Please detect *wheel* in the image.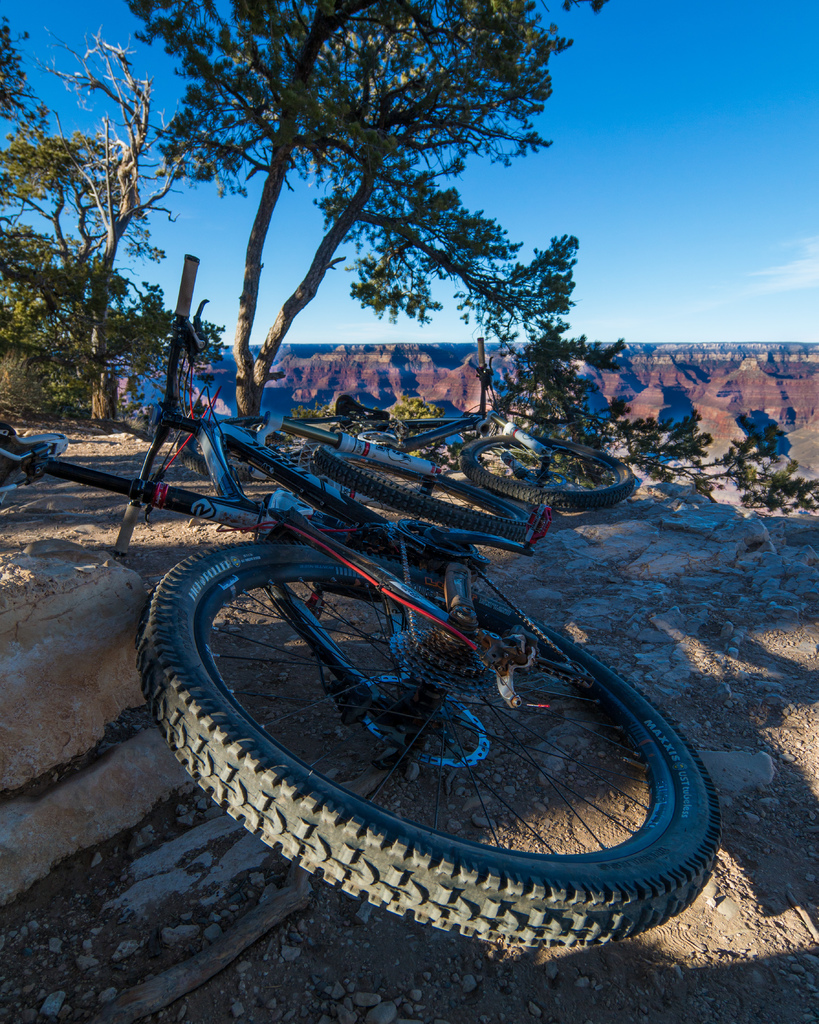
Rect(149, 516, 697, 933).
